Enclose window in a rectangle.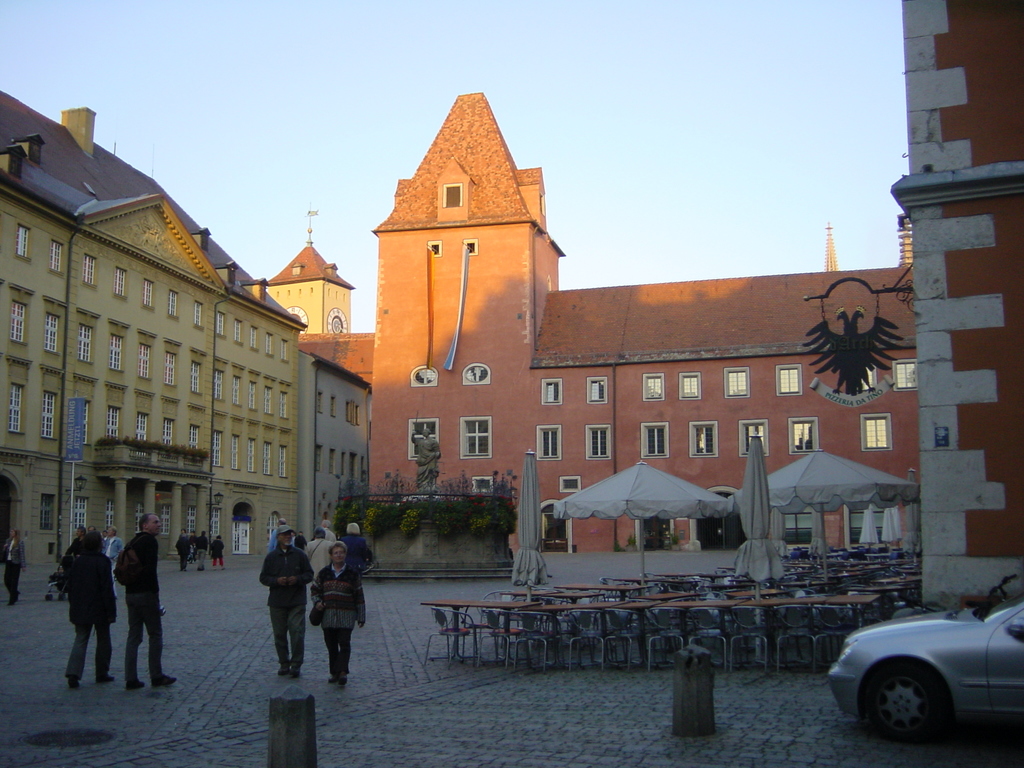
rect(80, 318, 93, 365).
